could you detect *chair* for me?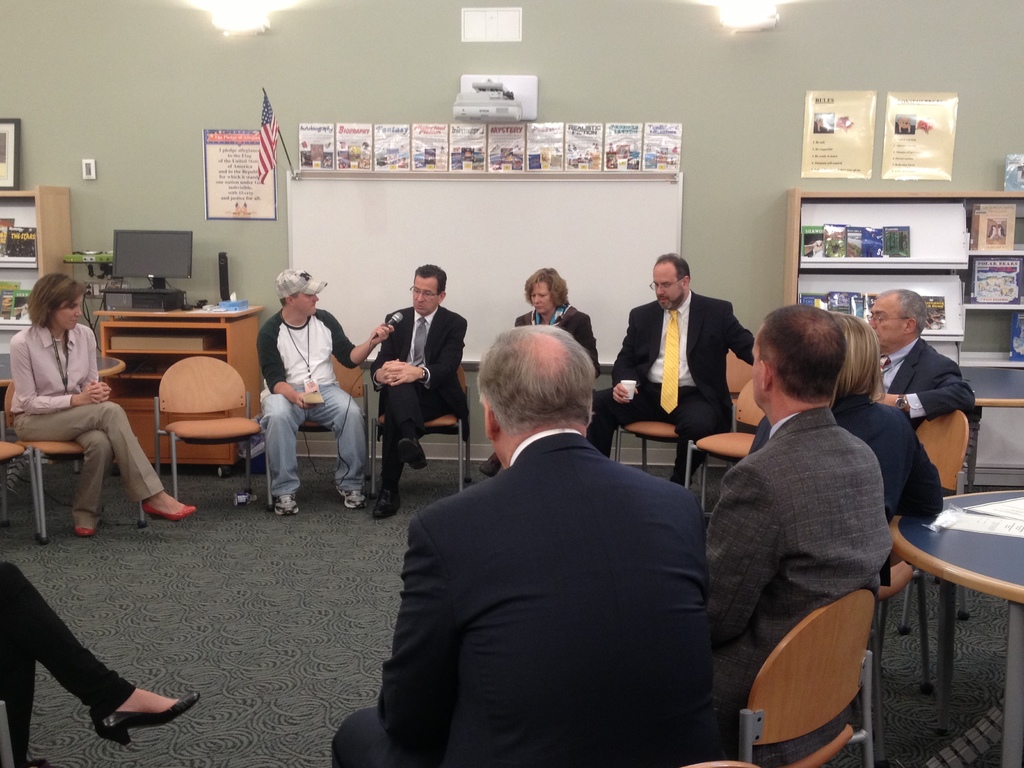
Detection result: [x1=9, y1=380, x2=147, y2=547].
